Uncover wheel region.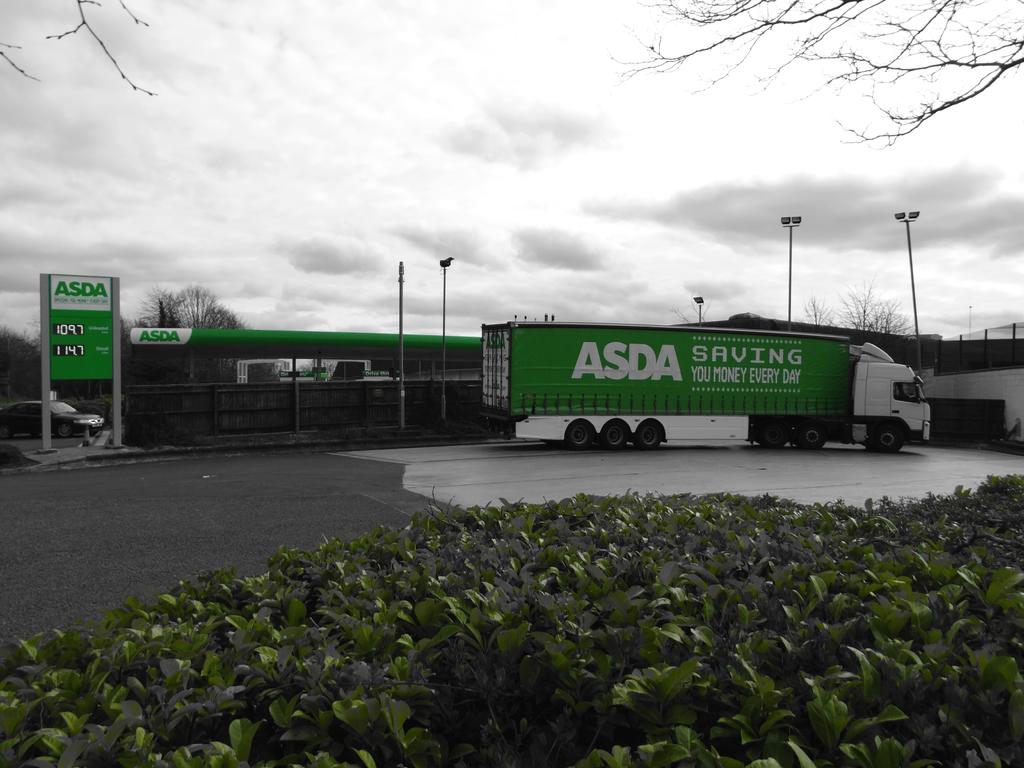
Uncovered: [876, 427, 900, 452].
